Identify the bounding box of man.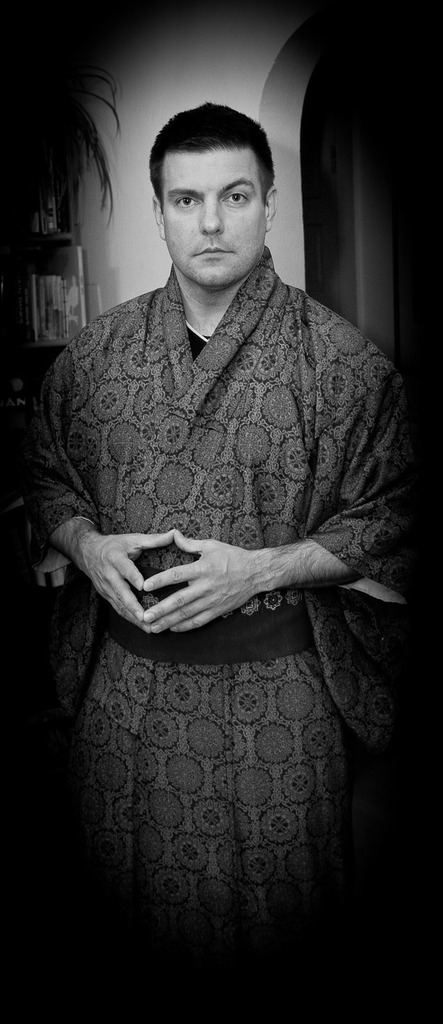
{"x1": 10, "y1": 99, "x2": 415, "y2": 947}.
